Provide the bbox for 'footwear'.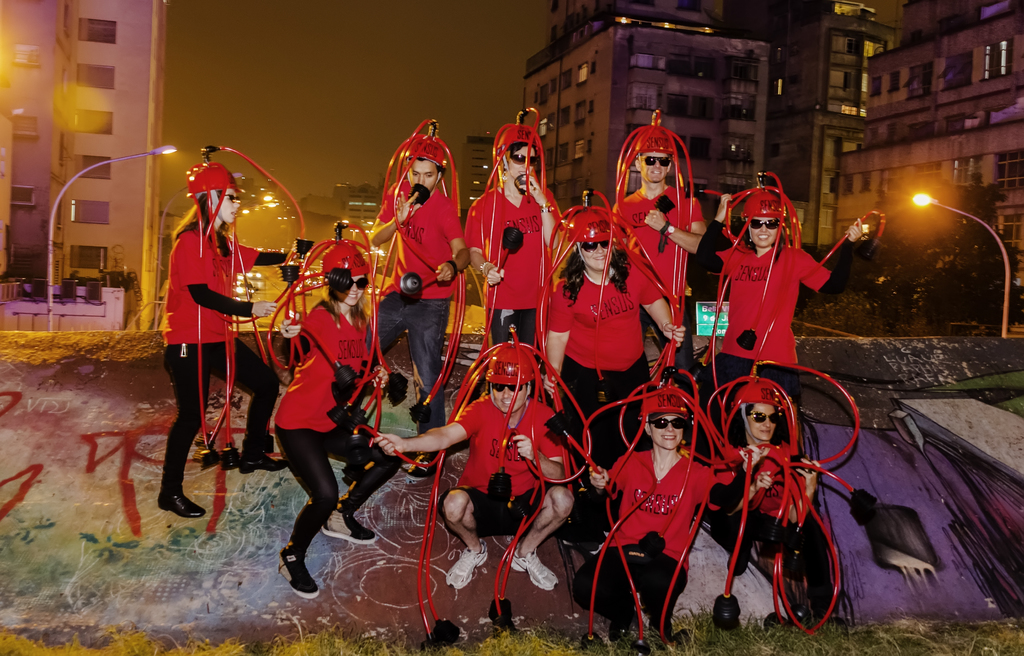
x1=732, y1=538, x2=750, y2=571.
